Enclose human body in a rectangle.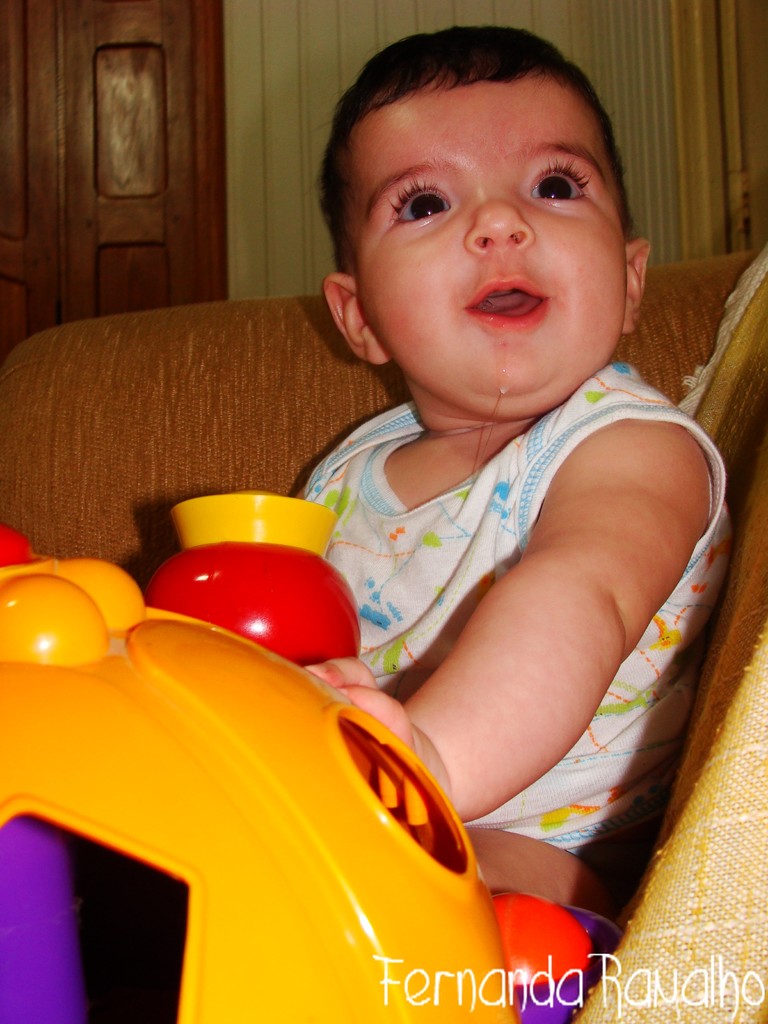
[x1=294, y1=29, x2=730, y2=920].
